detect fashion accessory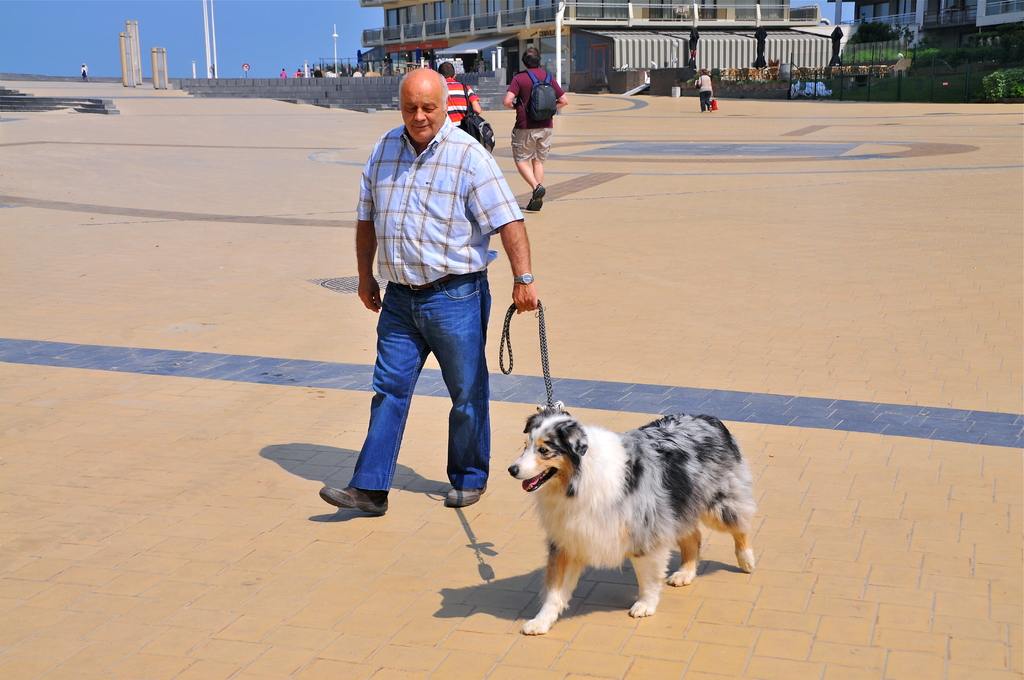
525,184,545,211
